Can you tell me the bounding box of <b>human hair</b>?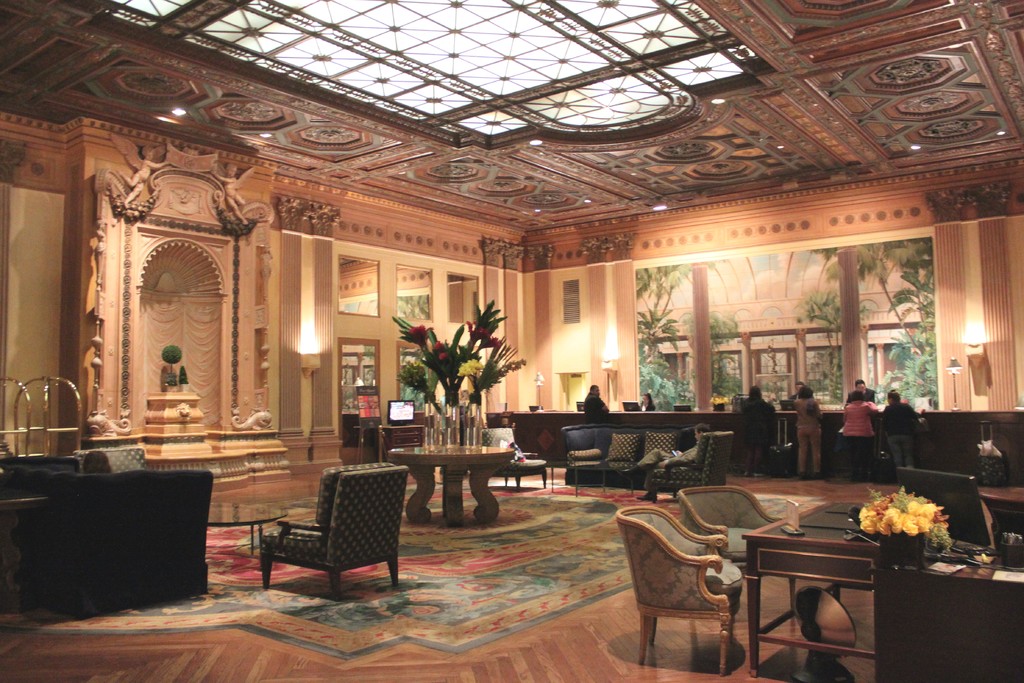
x1=797, y1=383, x2=815, y2=401.
